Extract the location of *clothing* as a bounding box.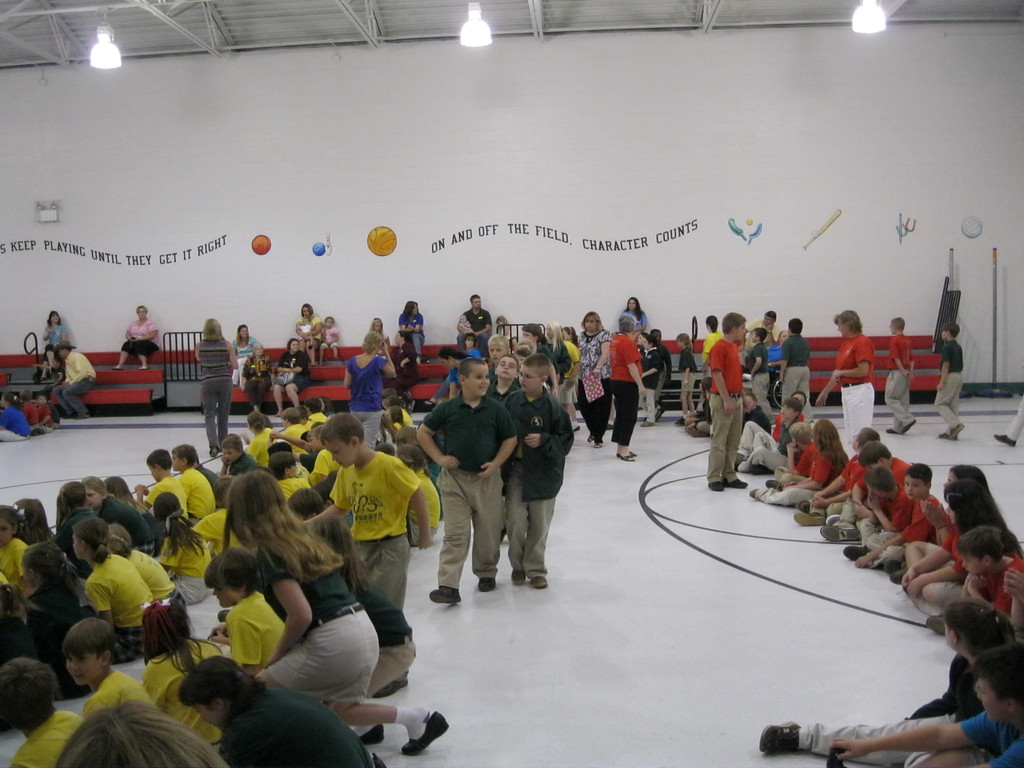
(x1=807, y1=646, x2=983, y2=763).
